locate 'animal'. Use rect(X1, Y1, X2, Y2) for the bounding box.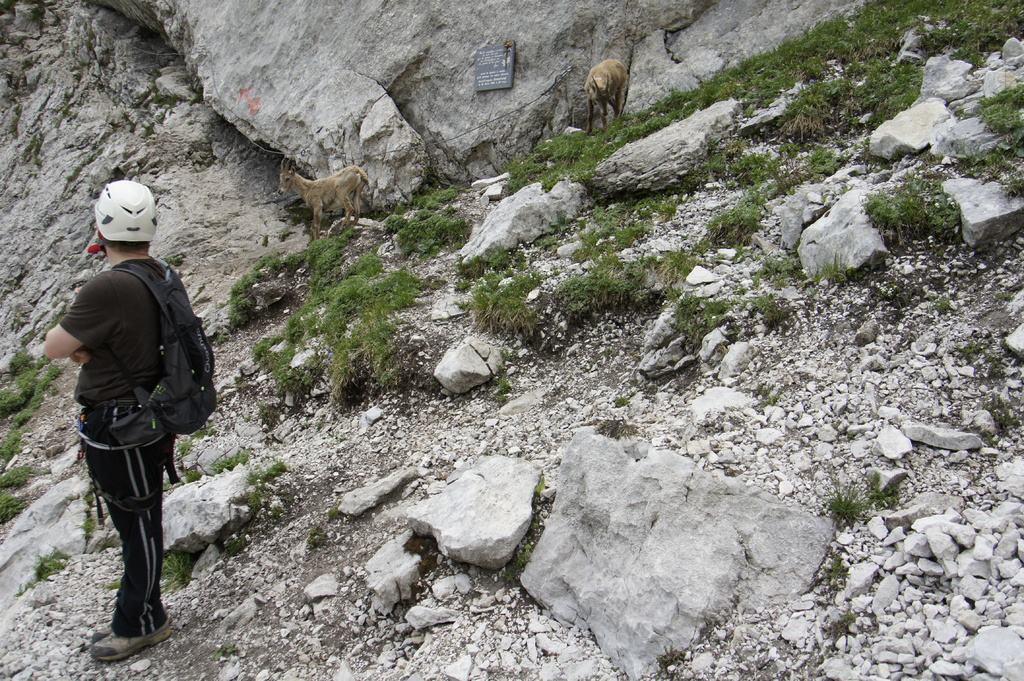
rect(276, 154, 372, 246).
